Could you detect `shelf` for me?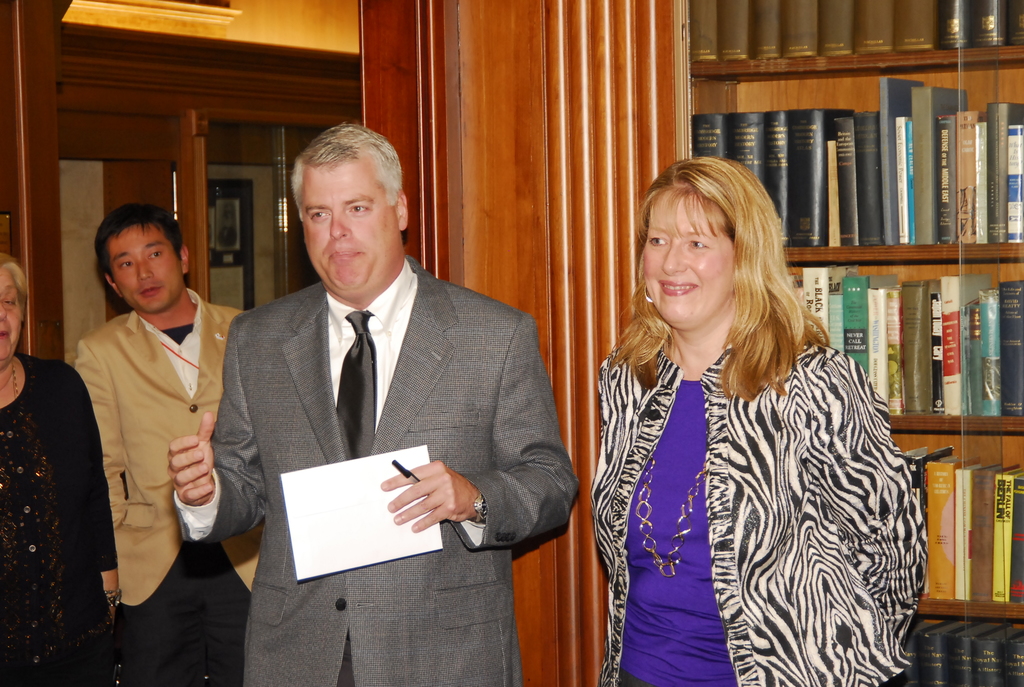
Detection result: [884, 416, 1023, 432].
